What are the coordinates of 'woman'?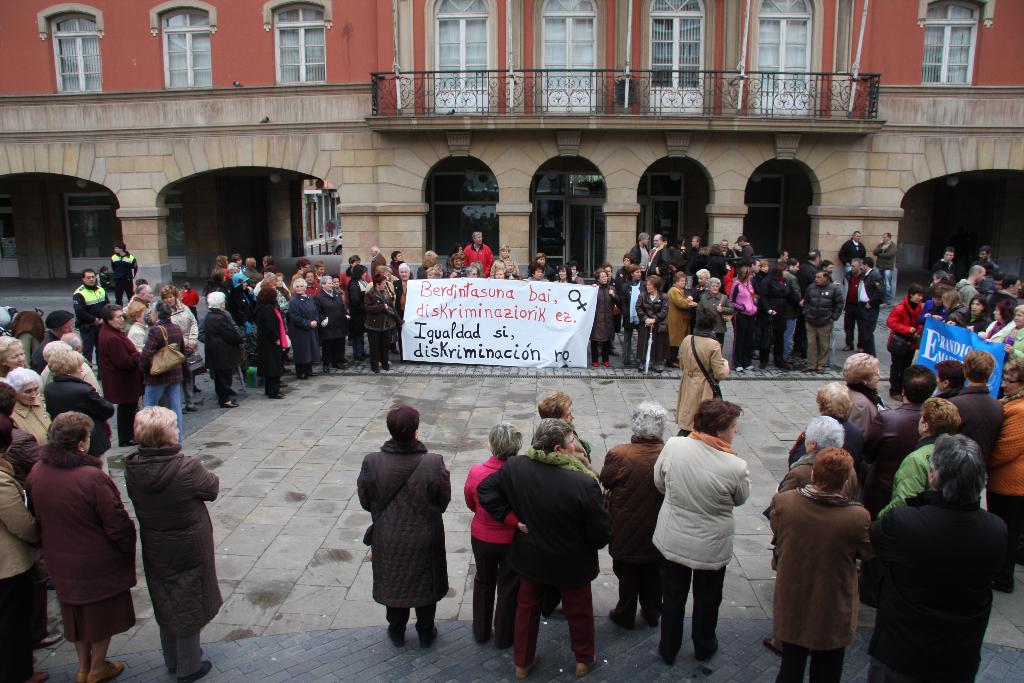
[x1=43, y1=348, x2=114, y2=475].
